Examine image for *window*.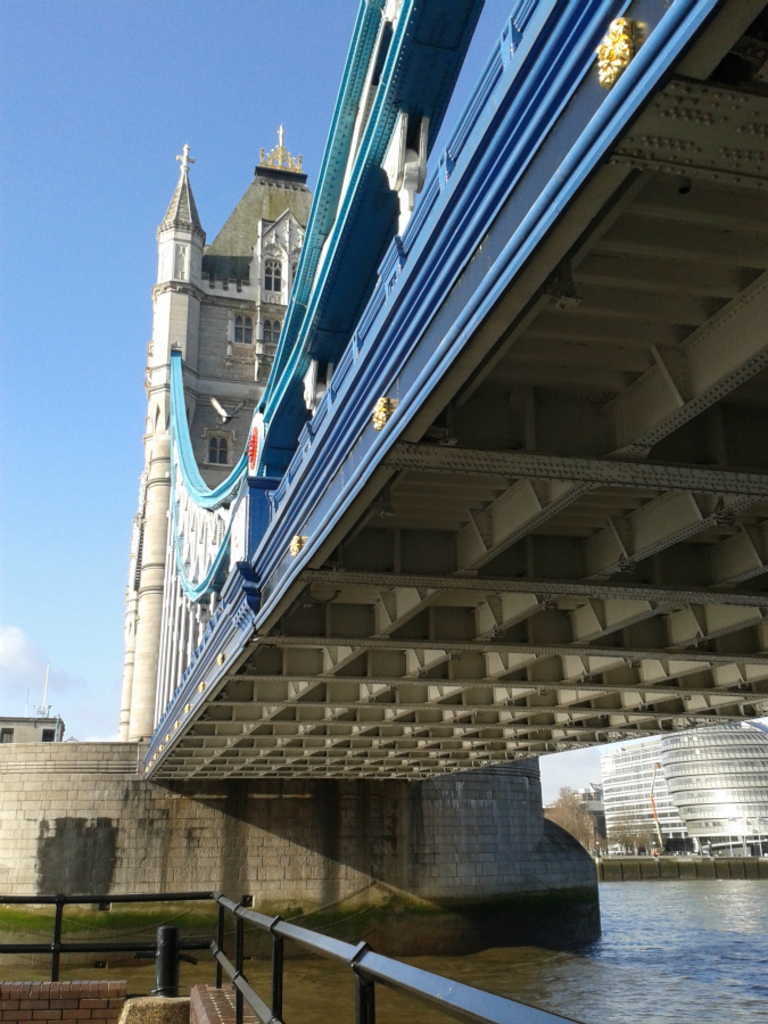
Examination result: box(261, 313, 288, 365).
